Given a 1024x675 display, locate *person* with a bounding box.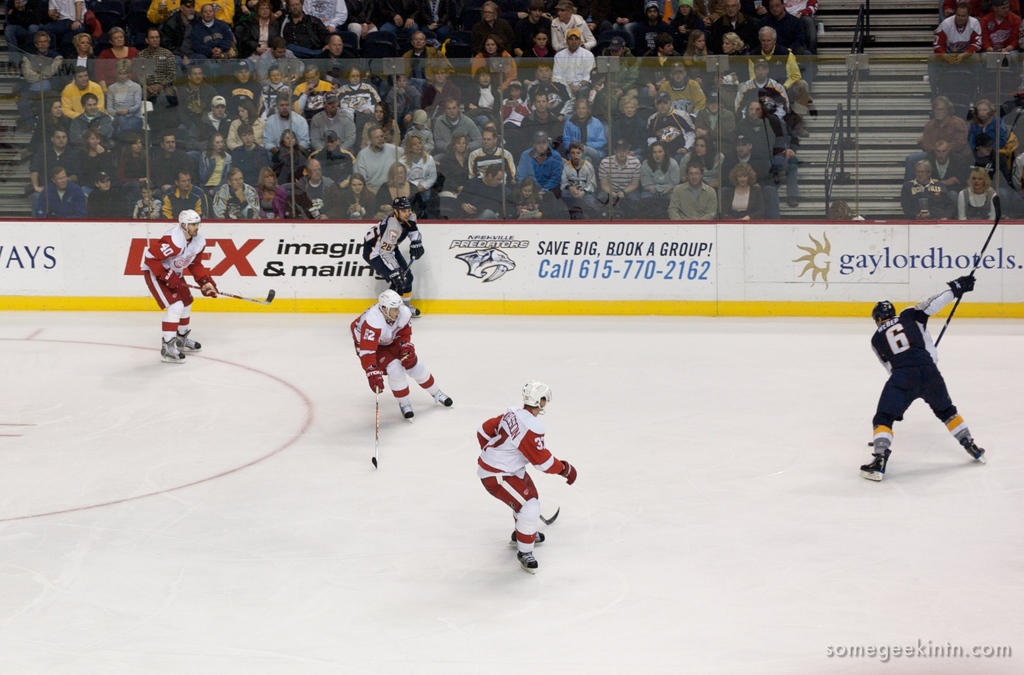
Located: 35/169/83/222.
